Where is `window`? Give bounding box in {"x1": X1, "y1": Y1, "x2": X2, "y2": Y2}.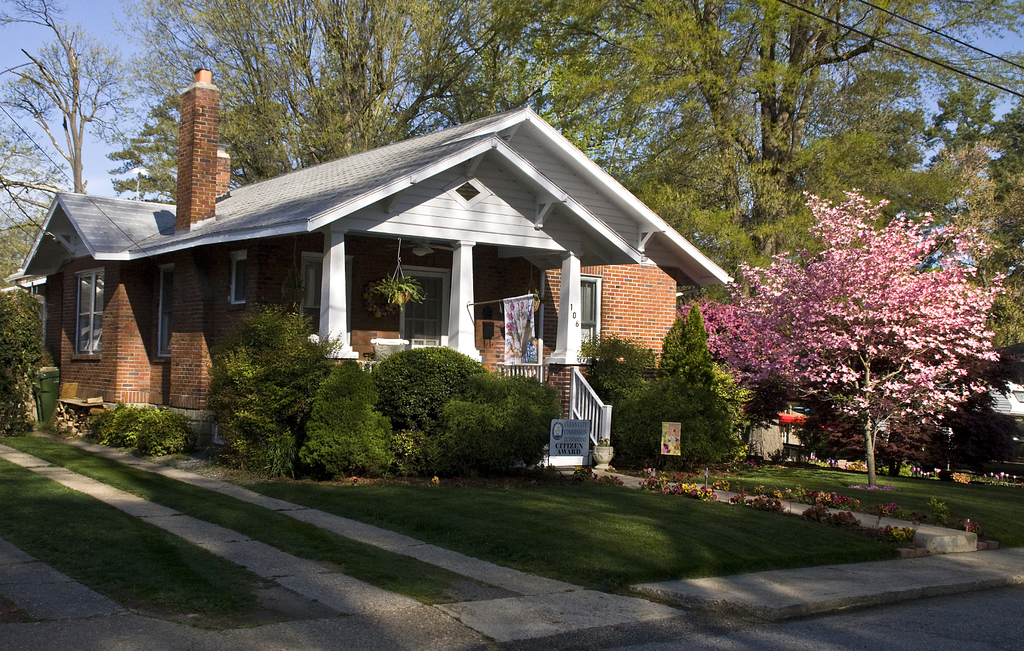
{"x1": 71, "y1": 264, "x2": 106, "y2": 359}.
